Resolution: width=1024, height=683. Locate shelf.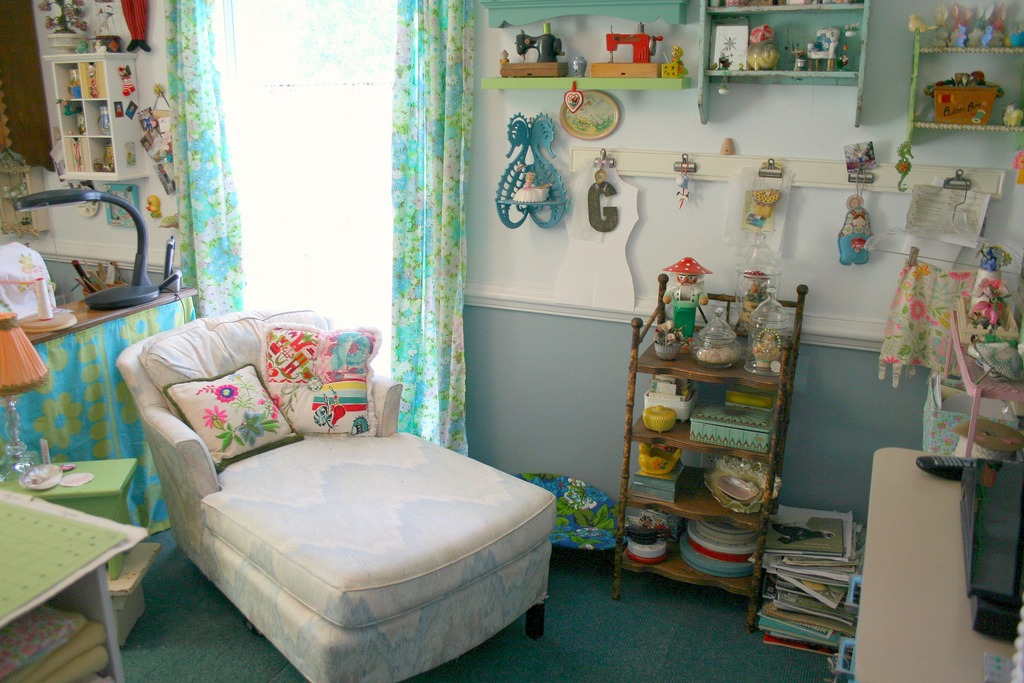
483 72 697 89.
